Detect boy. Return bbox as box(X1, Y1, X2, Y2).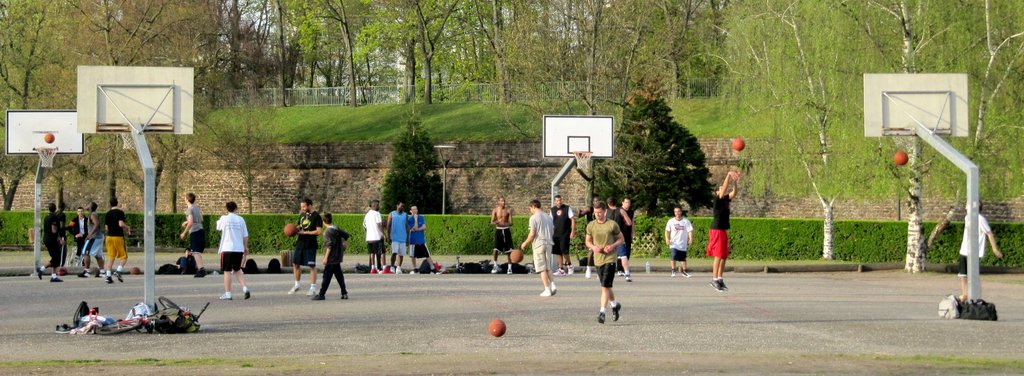
box(36, 202, 64, 284).
